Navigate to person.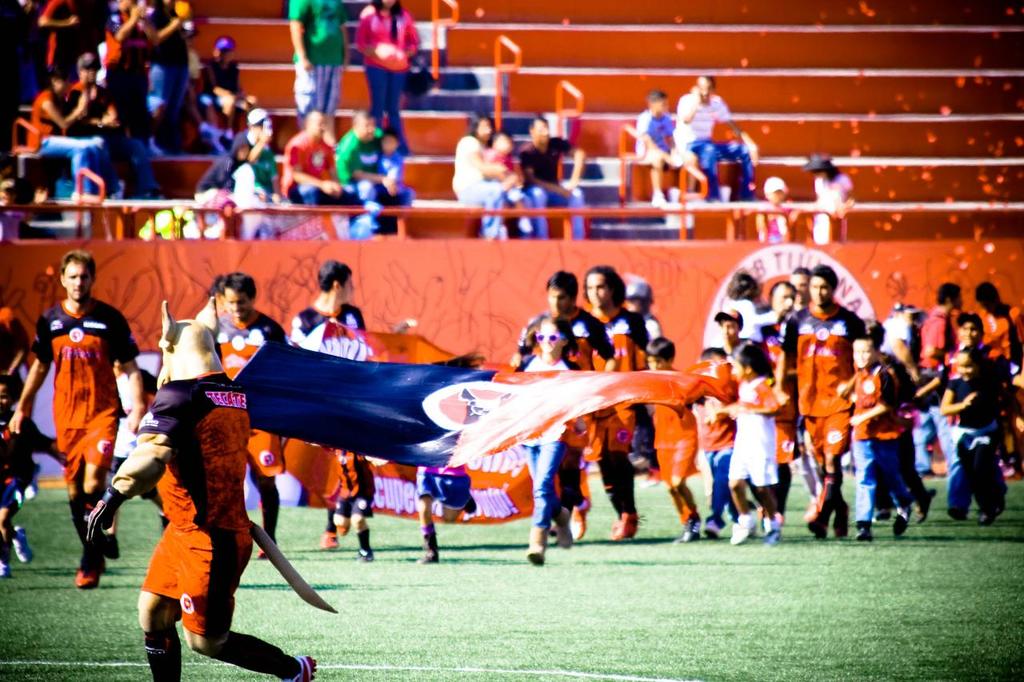
Navigation target: region(284, 261, 381, 348).
